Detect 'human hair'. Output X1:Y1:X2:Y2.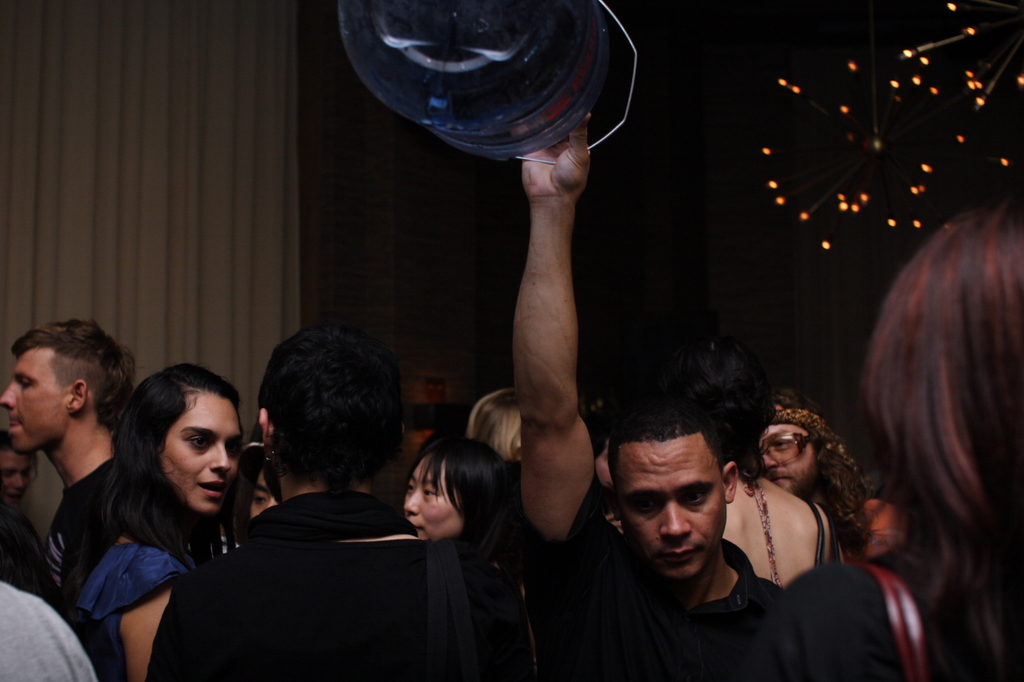
236:321:387:514.
